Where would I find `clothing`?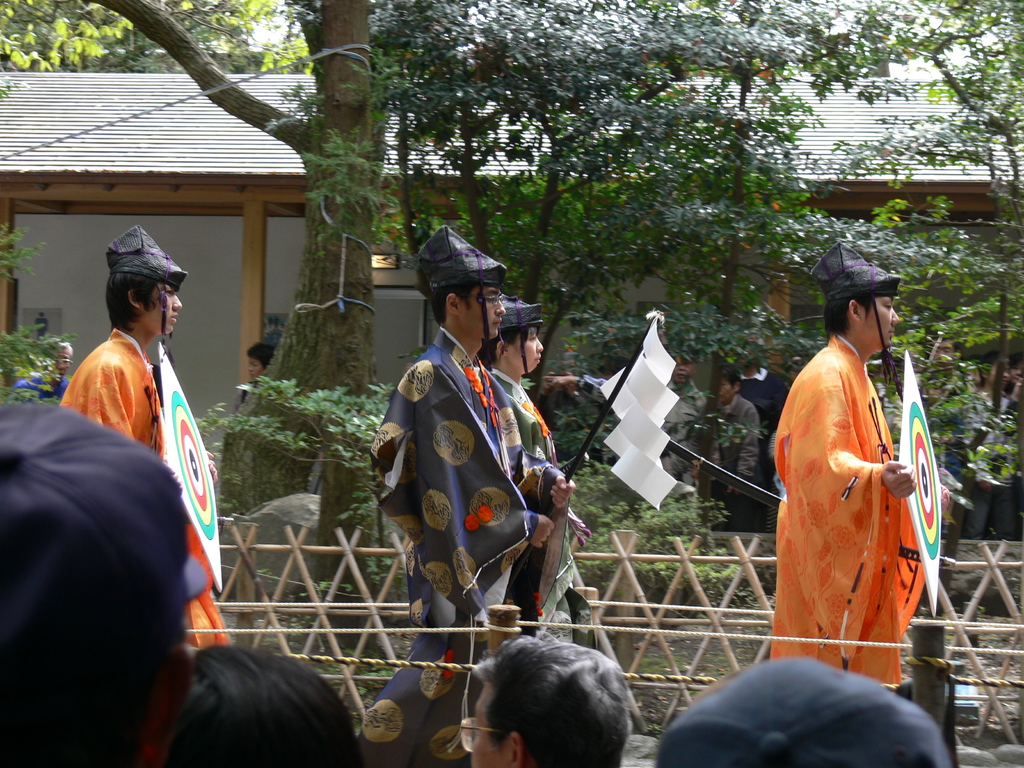
At [461, 371, 568, 737].
